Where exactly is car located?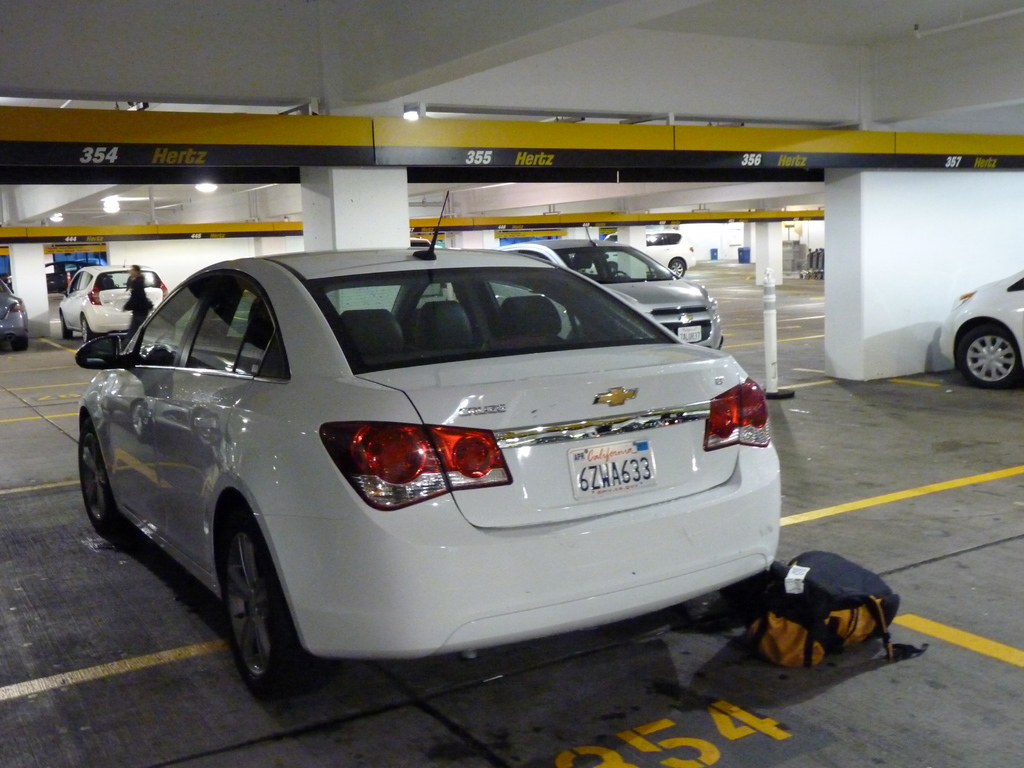
Its bounding box is x1=0, y1=280, x2=27, y2=347.
